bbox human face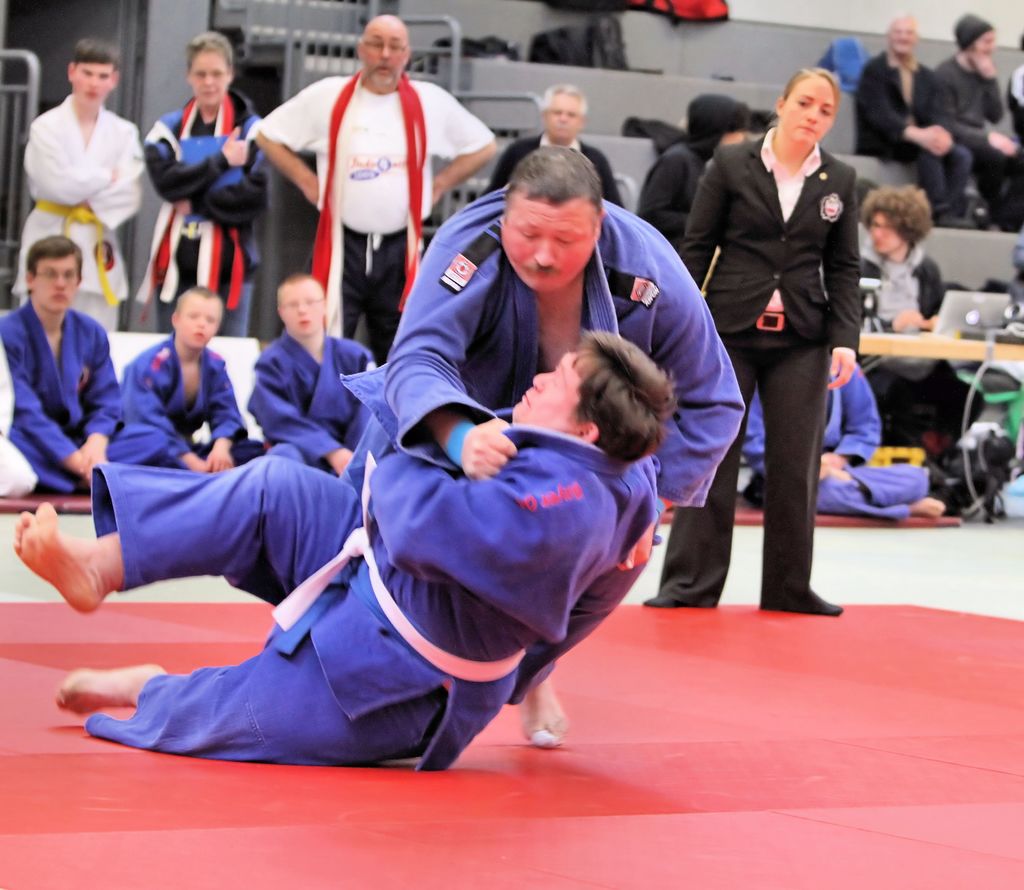
Rect(547, 92, 588, 146)
